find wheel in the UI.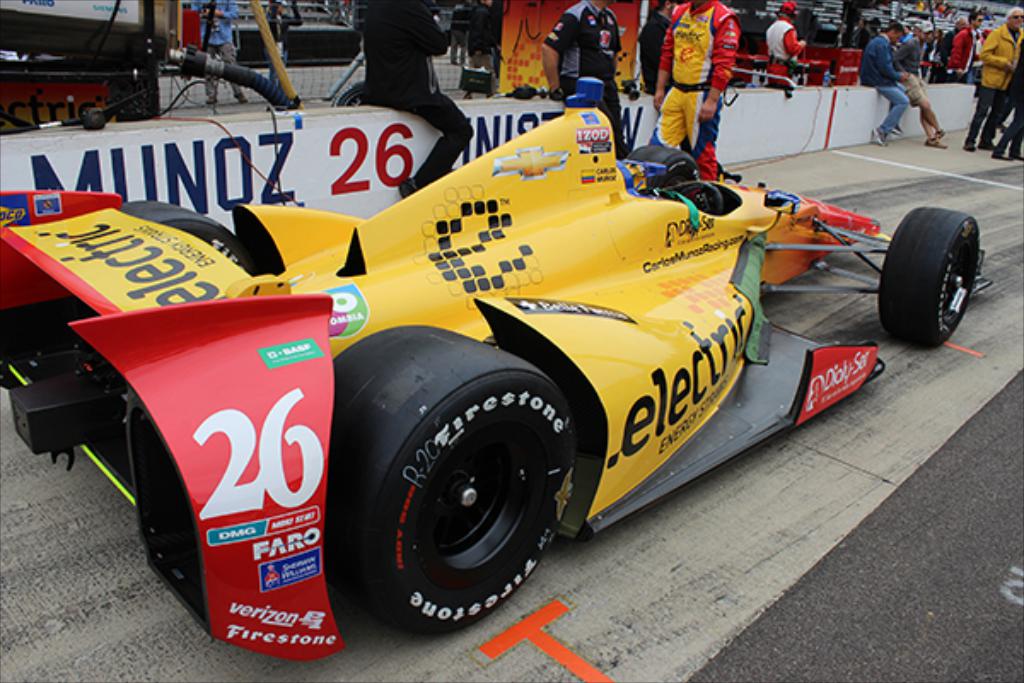
UI element at <bbox>876, 205, 981, 352</bbox>.
